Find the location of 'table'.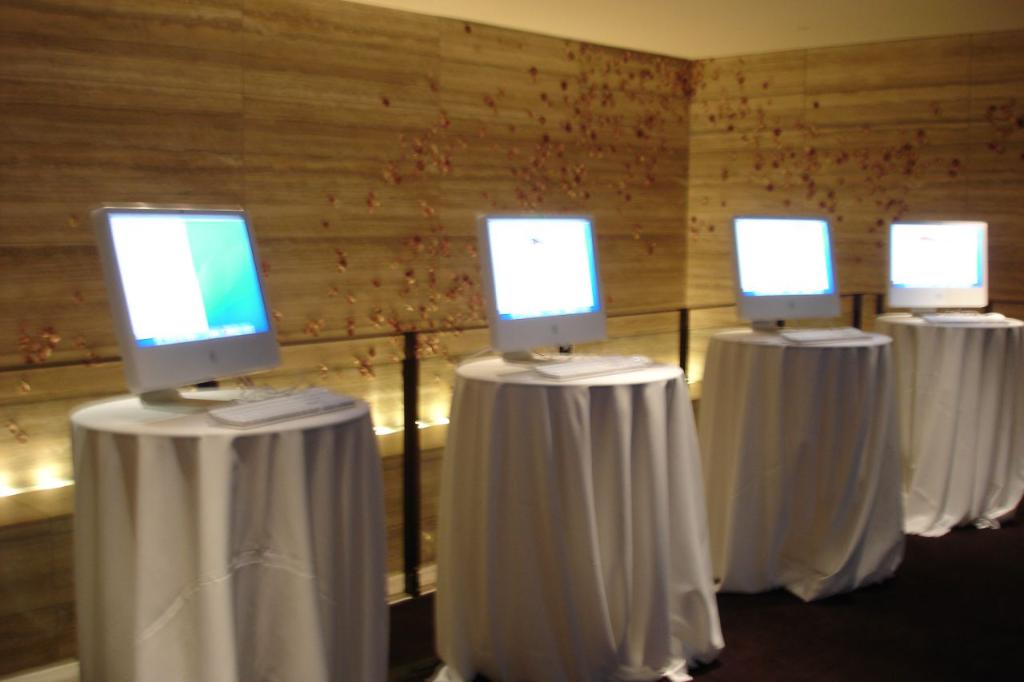
Location: pyautogui.locateOnScreen(874, 313, 1023, 539).
